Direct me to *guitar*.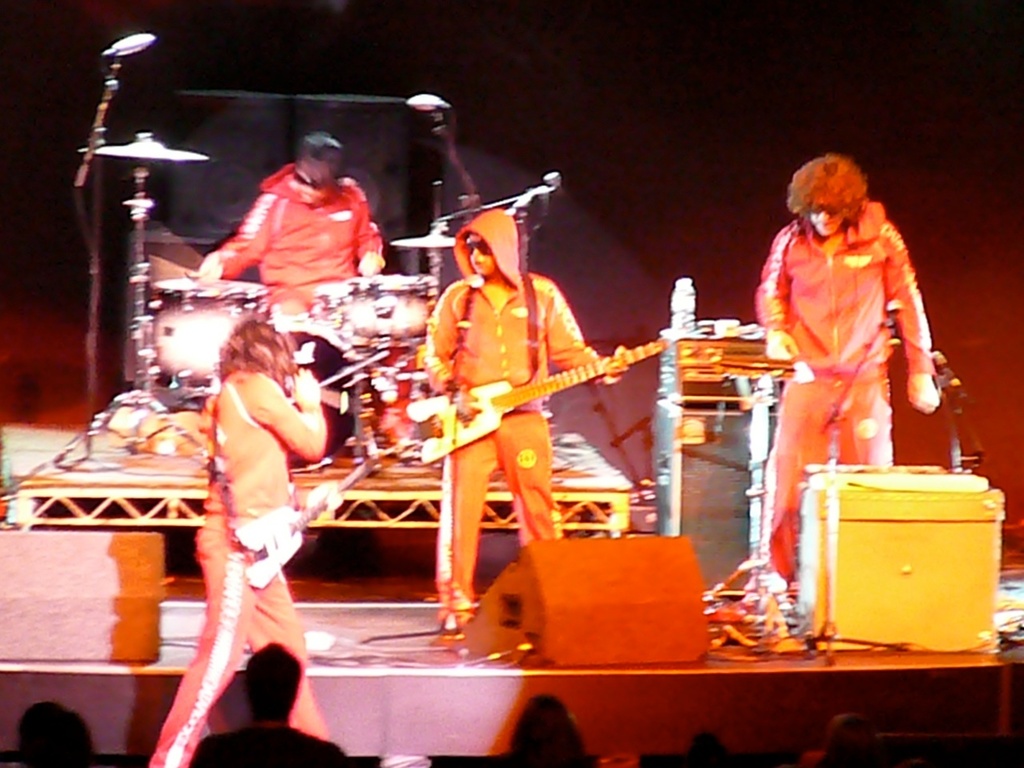
Direction: bbox(222, 454, 398, 592).
